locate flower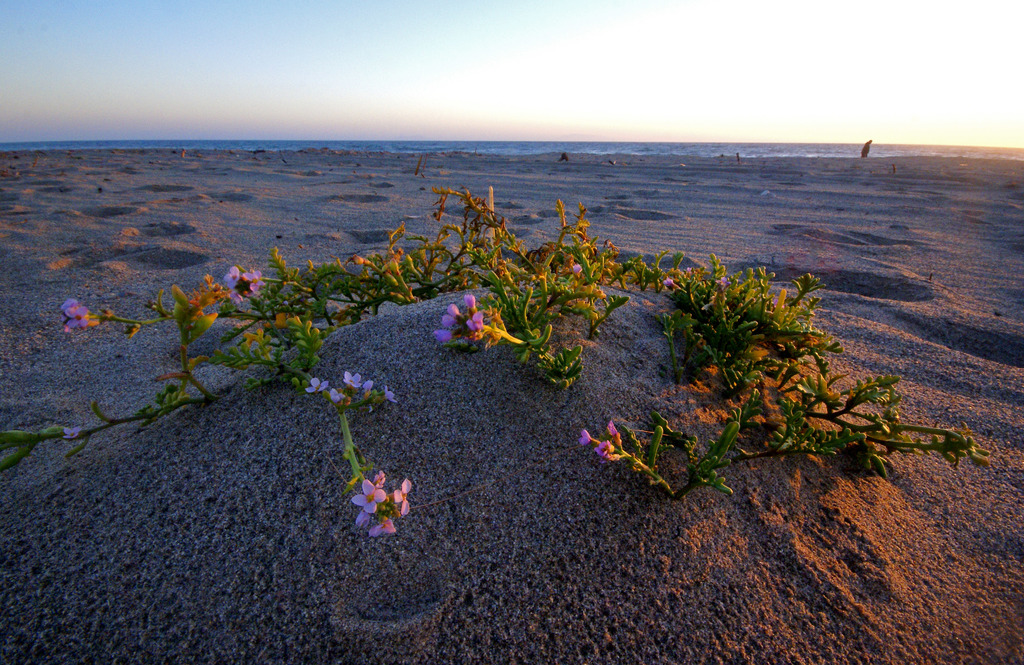
detection(353, 472, 428, 540)
